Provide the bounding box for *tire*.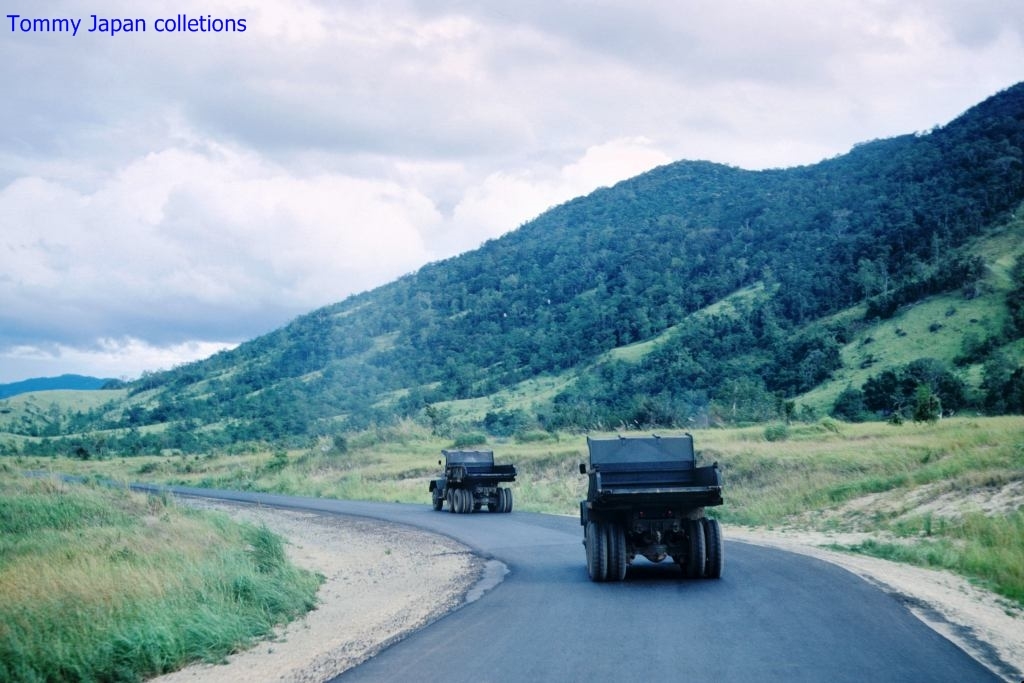
<region>428, 485, 443, 513</region>.
